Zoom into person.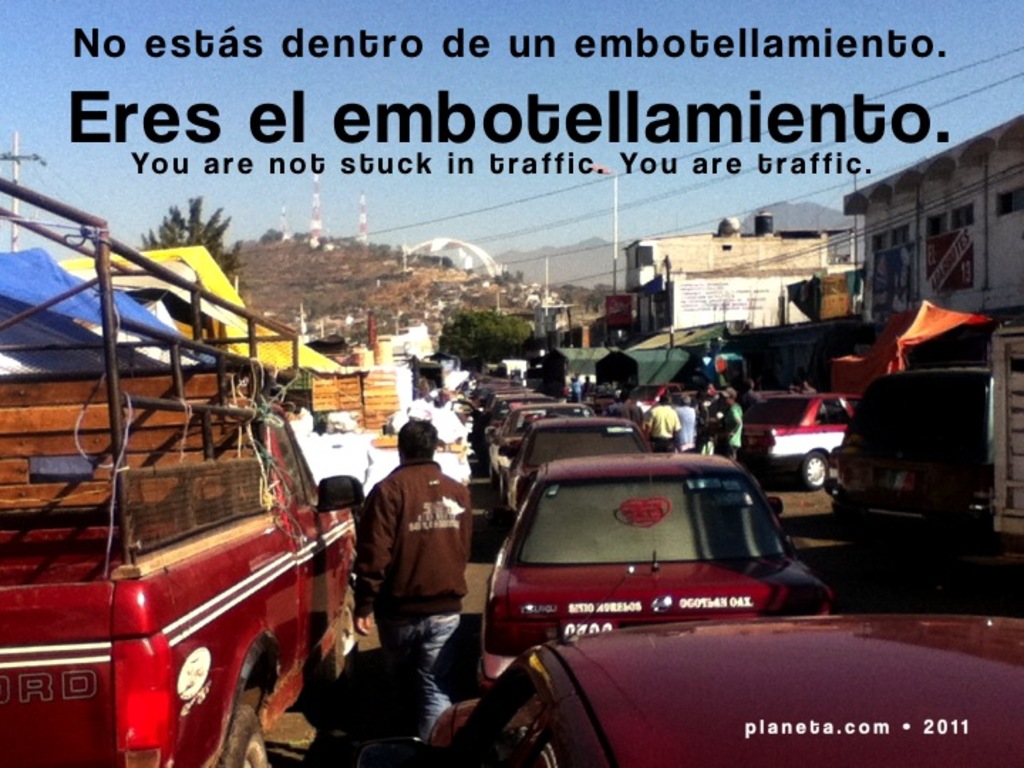
Zoom target: (x1=577, y1=373, x2=602, y2=400).
